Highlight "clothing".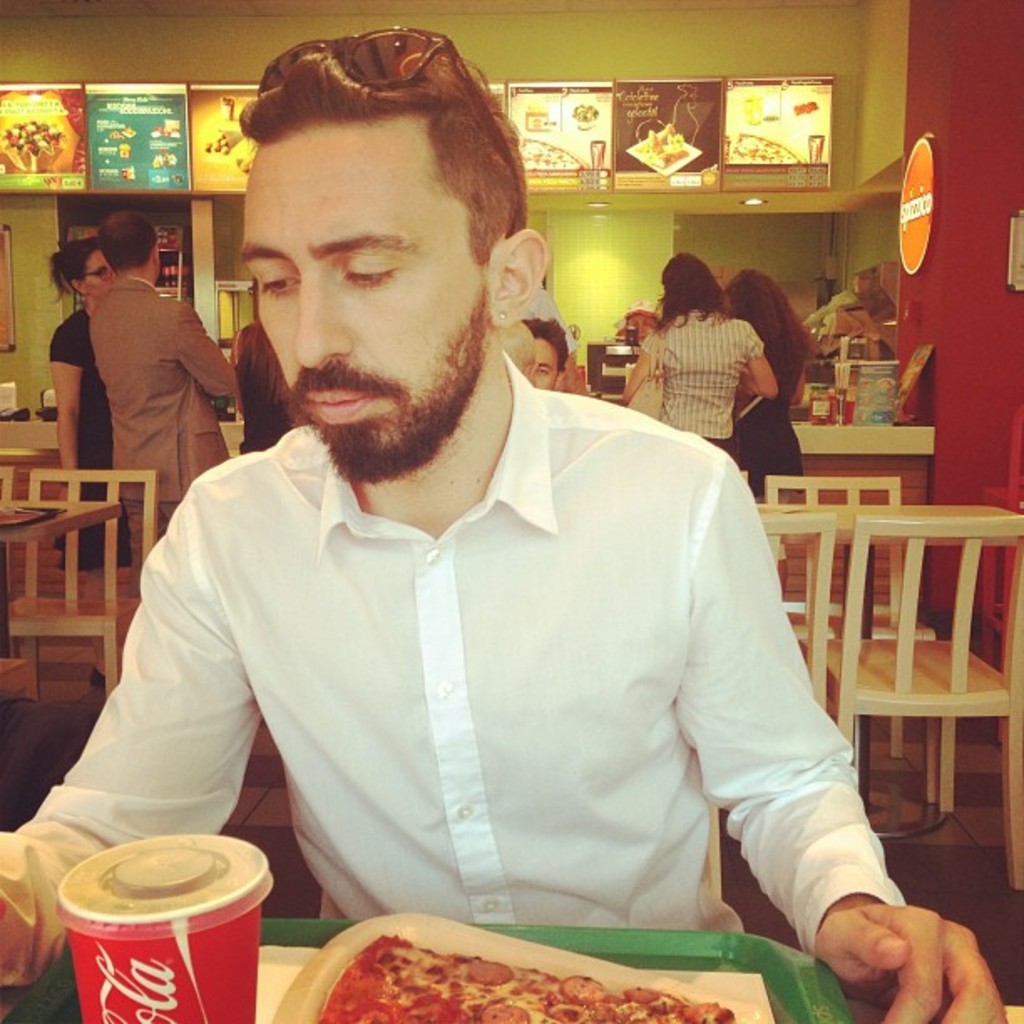
Highlighted region: select_region(724, 395, 813, 460).
